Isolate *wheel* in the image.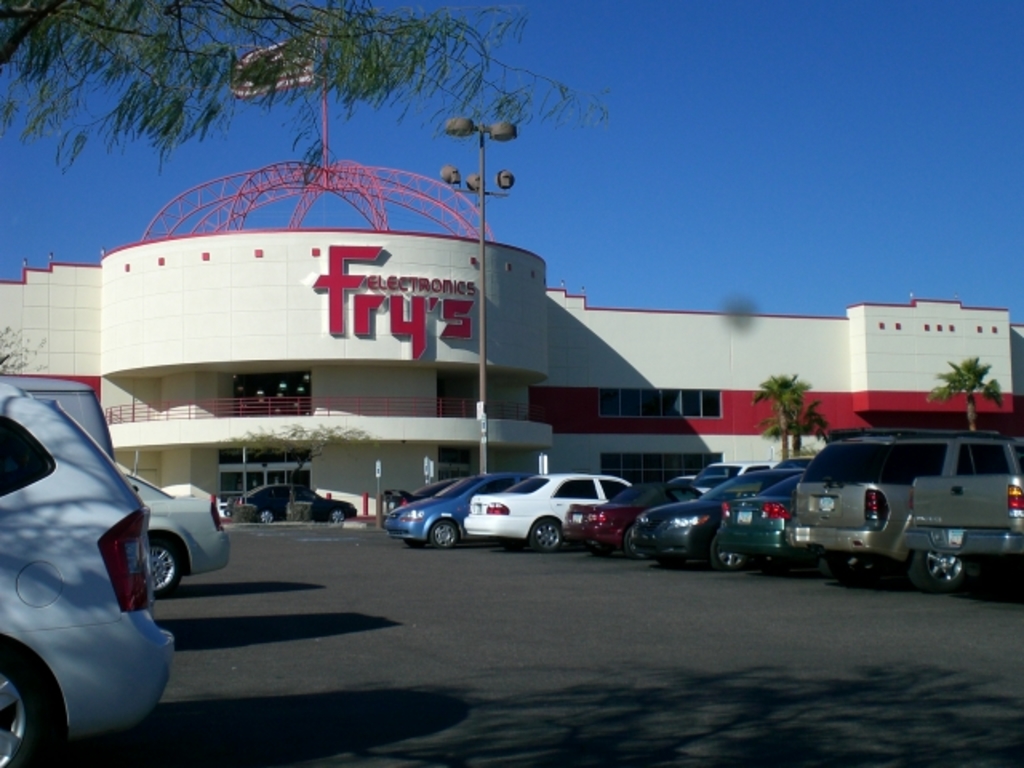
Isolated region: Rect(712, 531, 744, 570).
